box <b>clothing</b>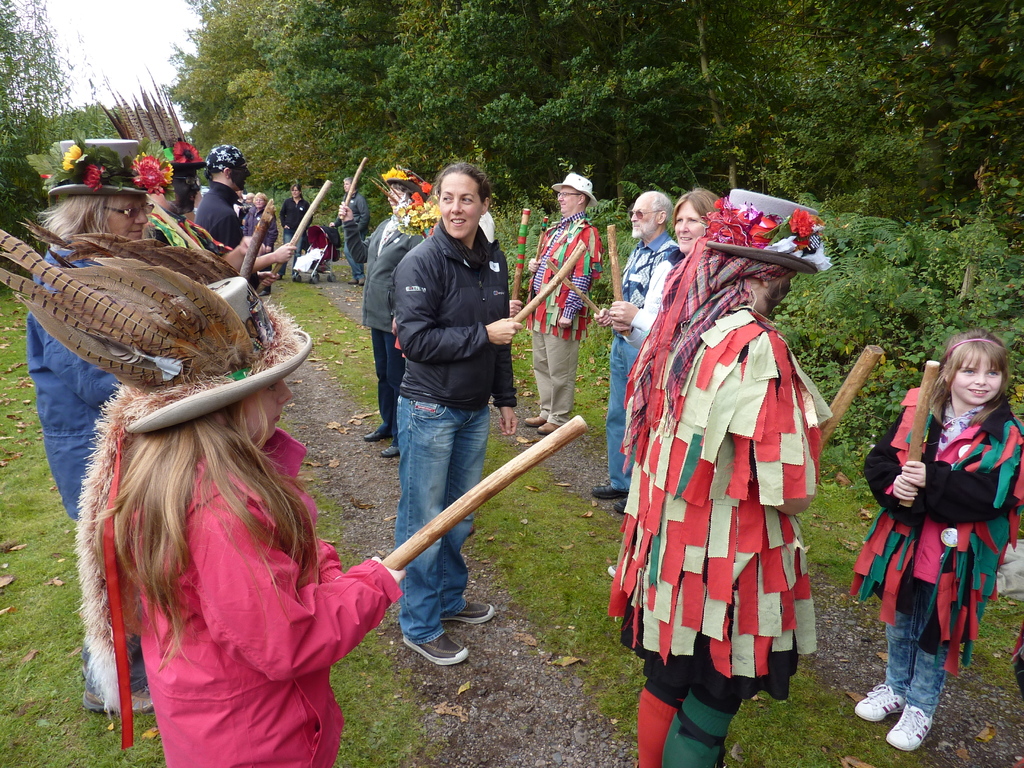
box=[602, 300, 826, 767]
